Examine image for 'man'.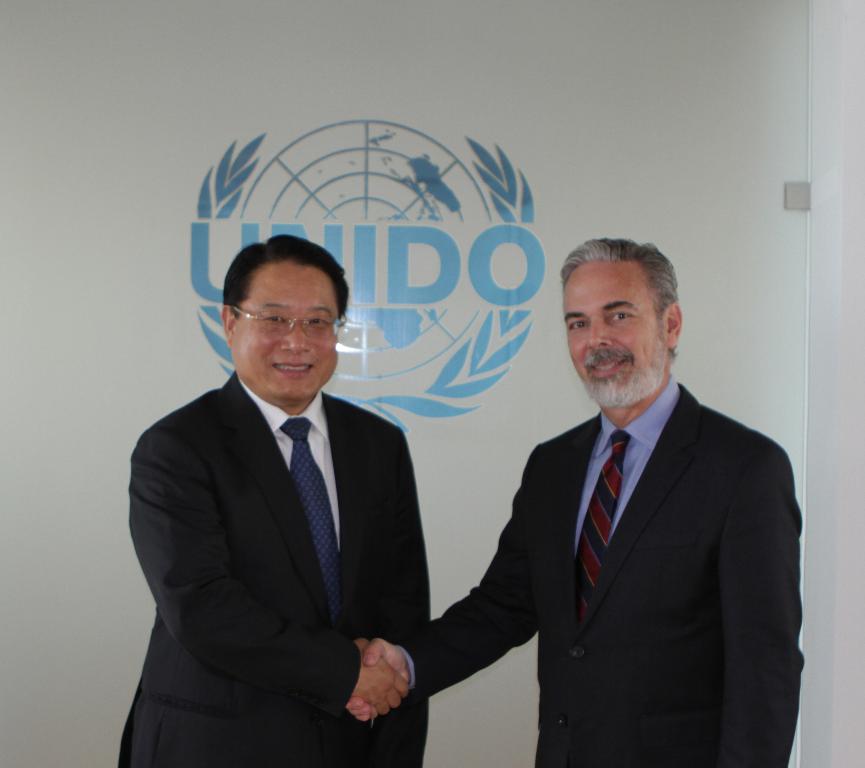
Examination result: box=[110, 234, 433, 767].
